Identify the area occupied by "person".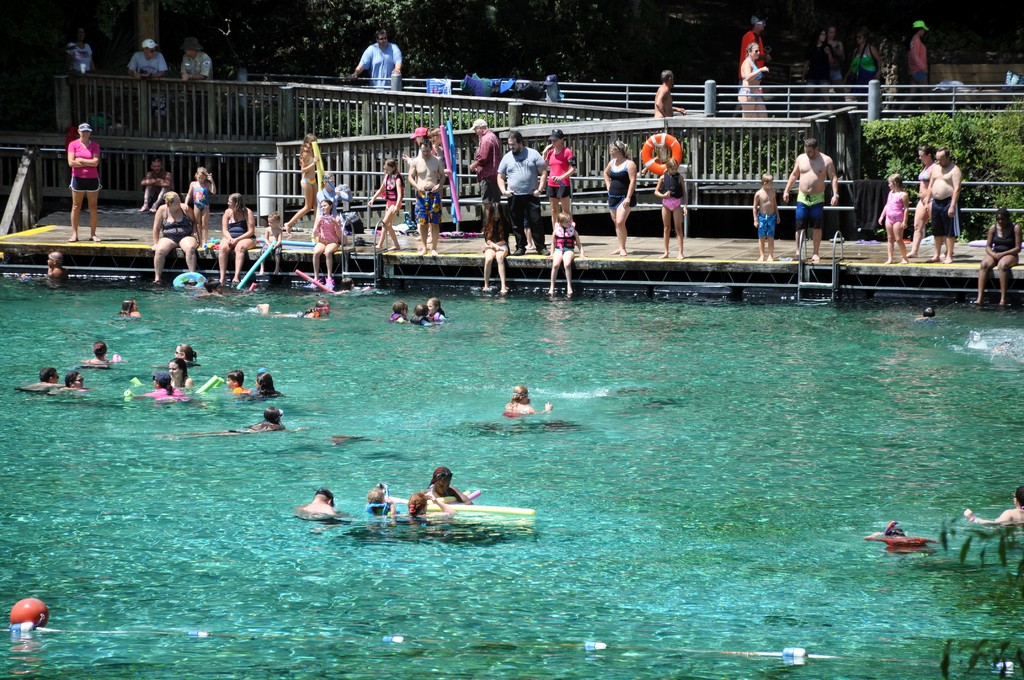
Area: select_region(365, 483, 402, 525).
